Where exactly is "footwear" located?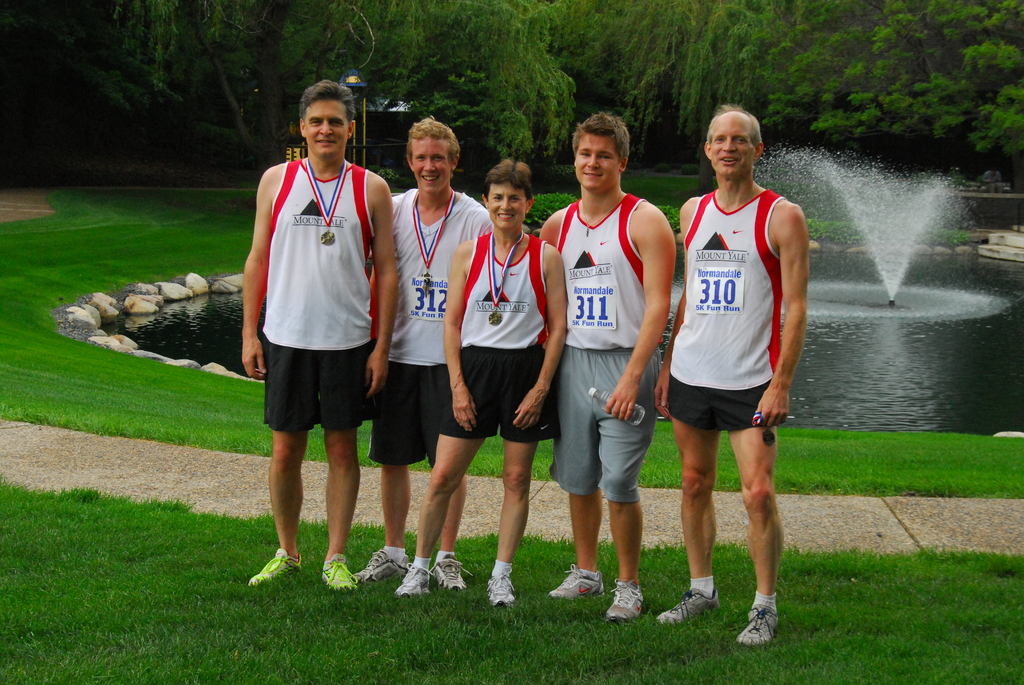
Its bounding box is bbox(426, 555, 473, 593).
